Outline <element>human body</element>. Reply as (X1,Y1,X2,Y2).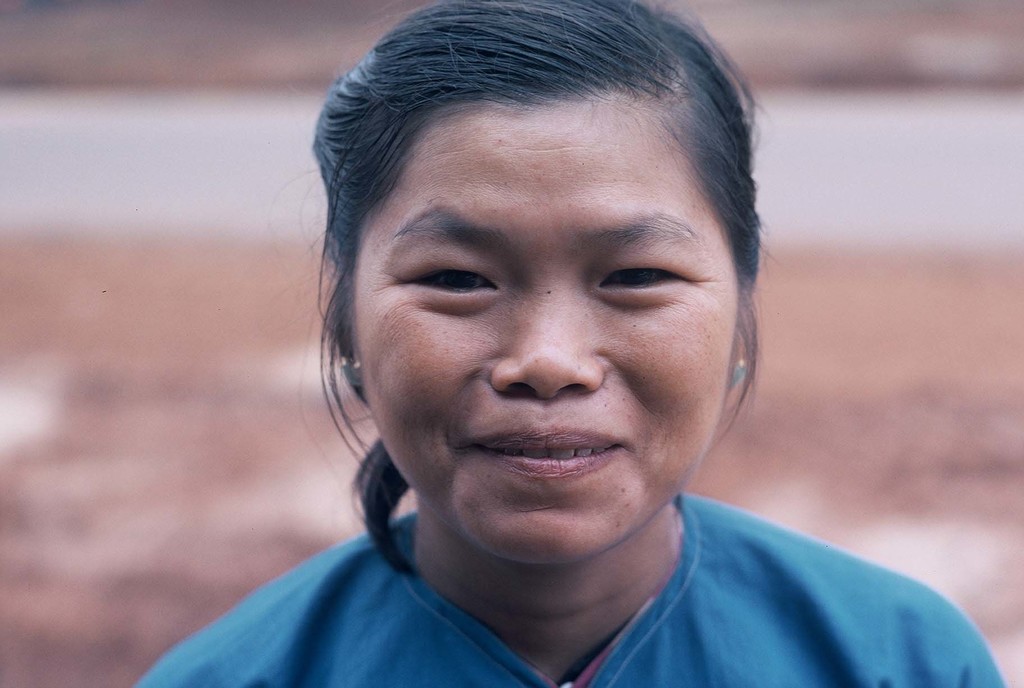
(116,1,1019,687).
